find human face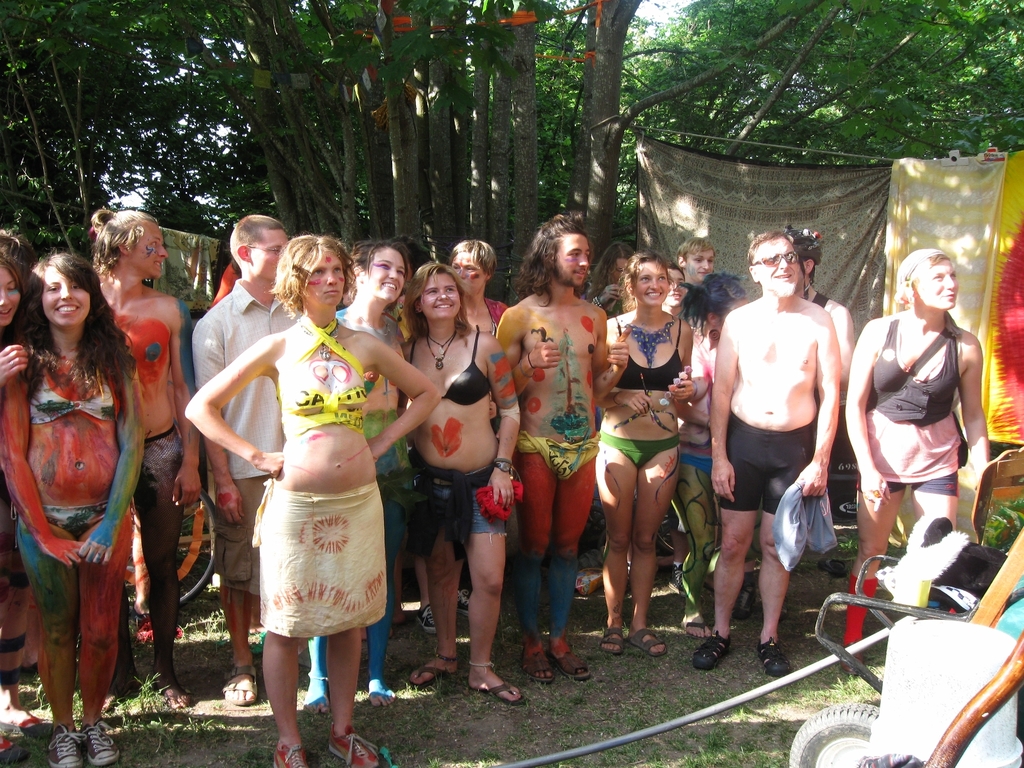
left=630, top=257, right=669, bottom=310
